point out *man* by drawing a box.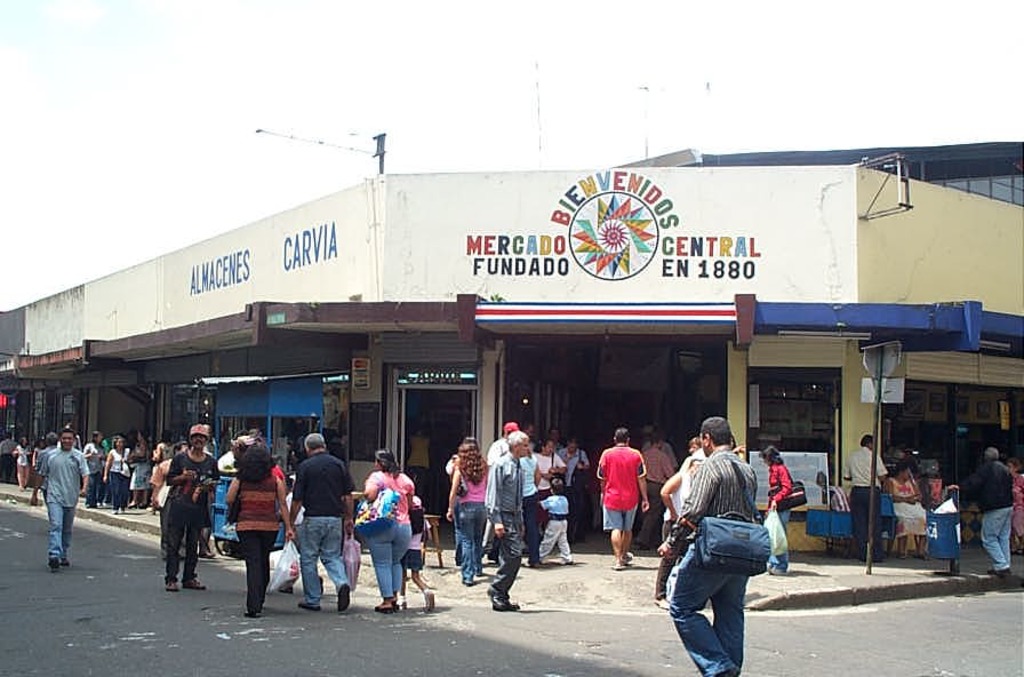
487 431 523 612.
